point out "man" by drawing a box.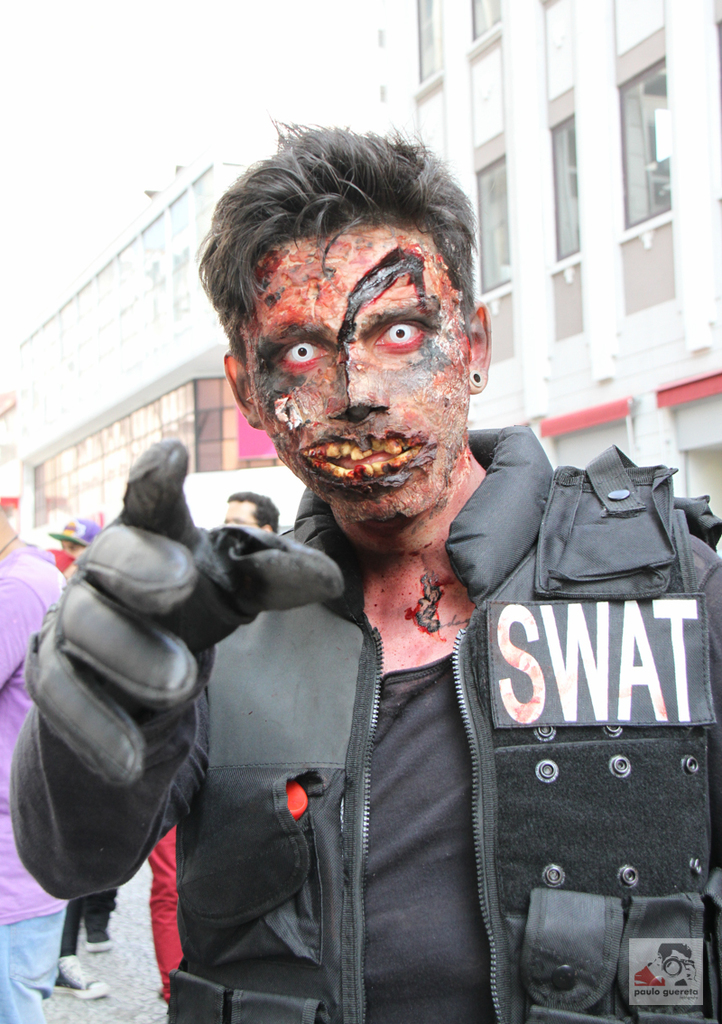
[x1=217, y1=492, x2=280, y2=536].
